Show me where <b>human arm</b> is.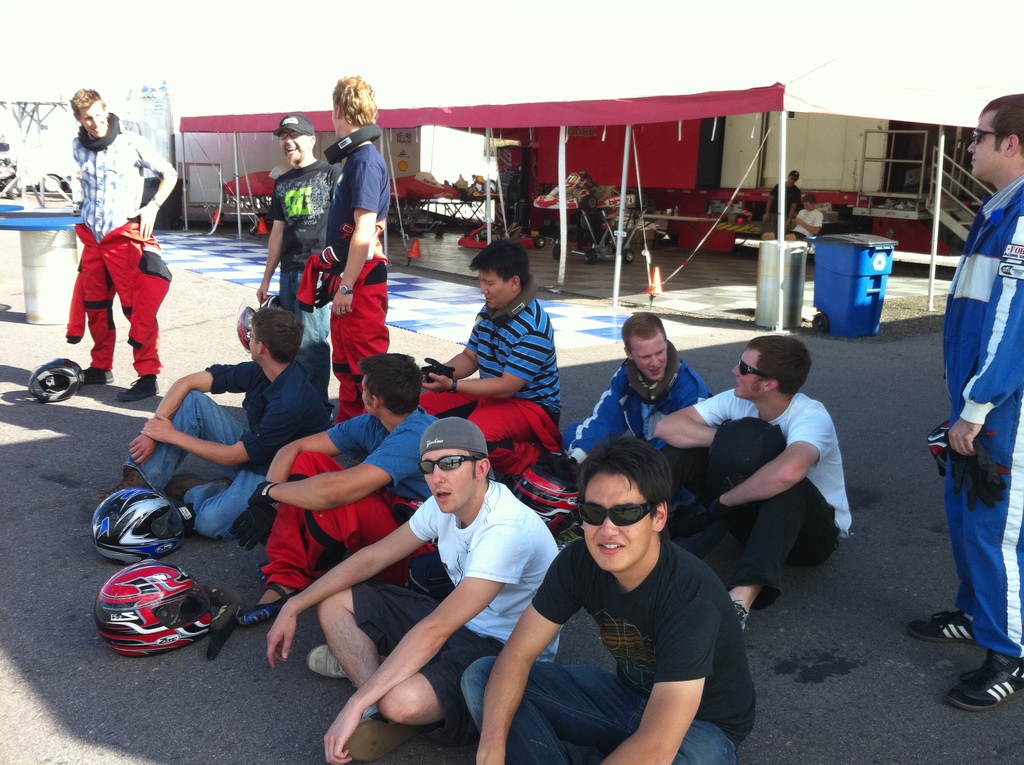
<b>human arm</b> is at bbox(268, 426, 429, 522).
